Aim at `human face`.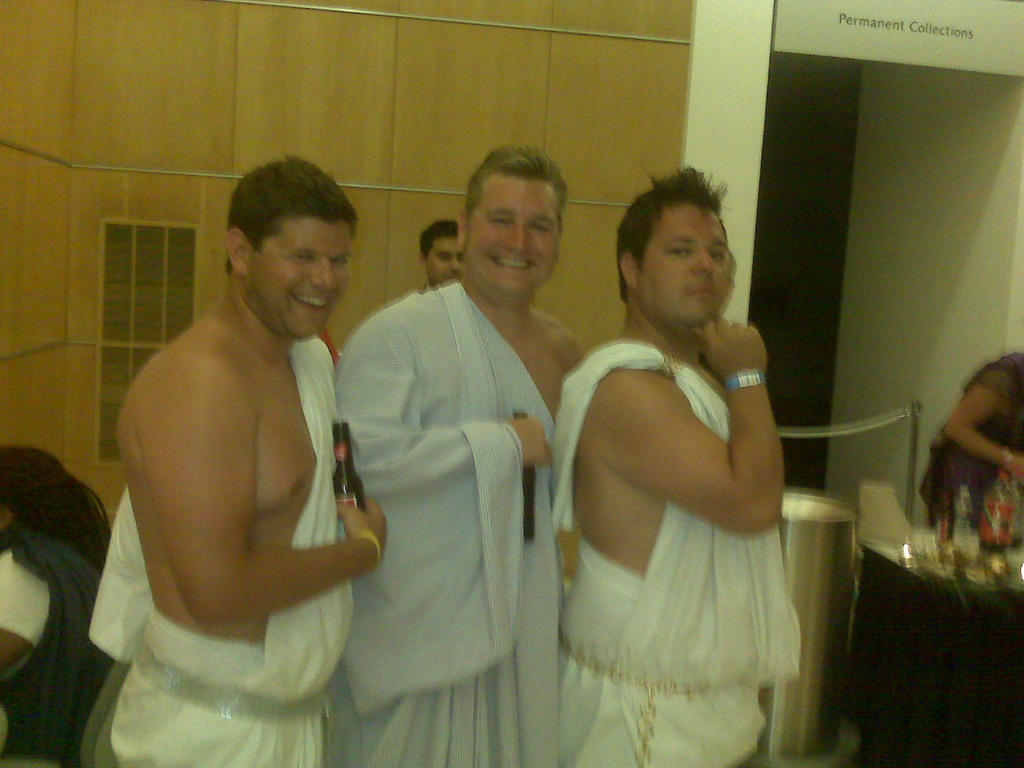
Aimed at (left=637, top=205, right=732, bottom=328).
